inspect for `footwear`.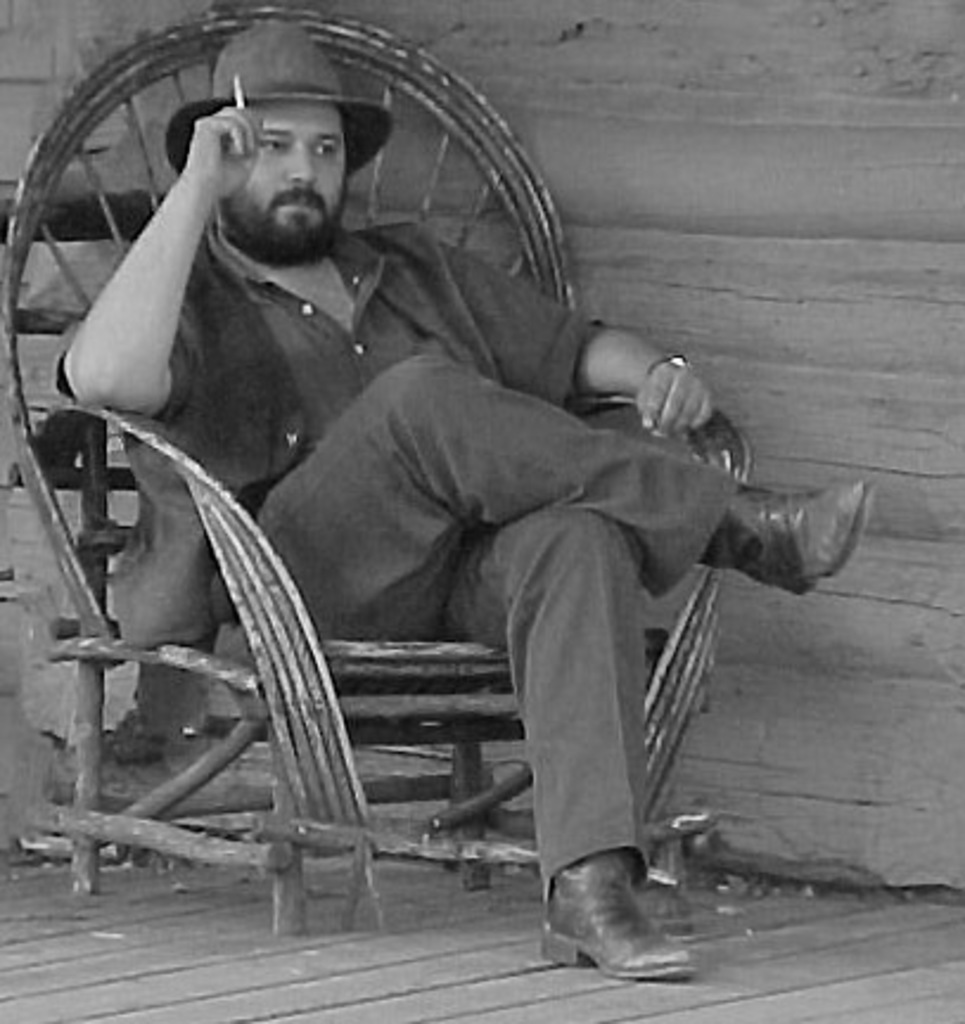
Inspection: left=711, top=474, right=863, bottom=593.
